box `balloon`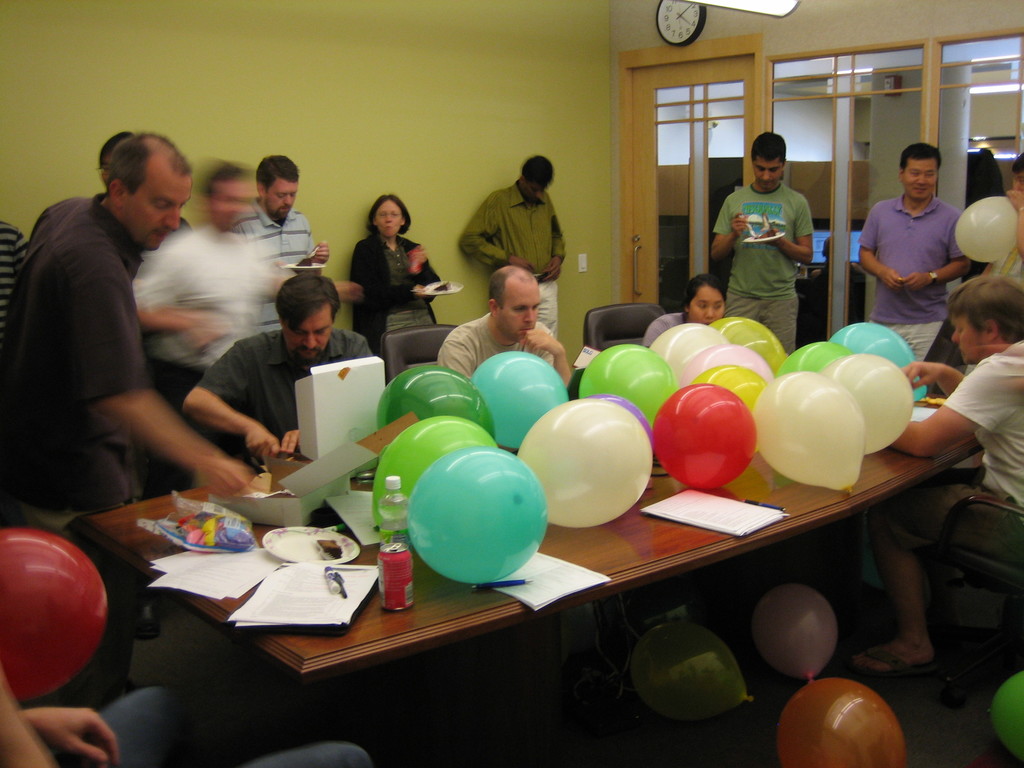
822, 354, 917, 456
